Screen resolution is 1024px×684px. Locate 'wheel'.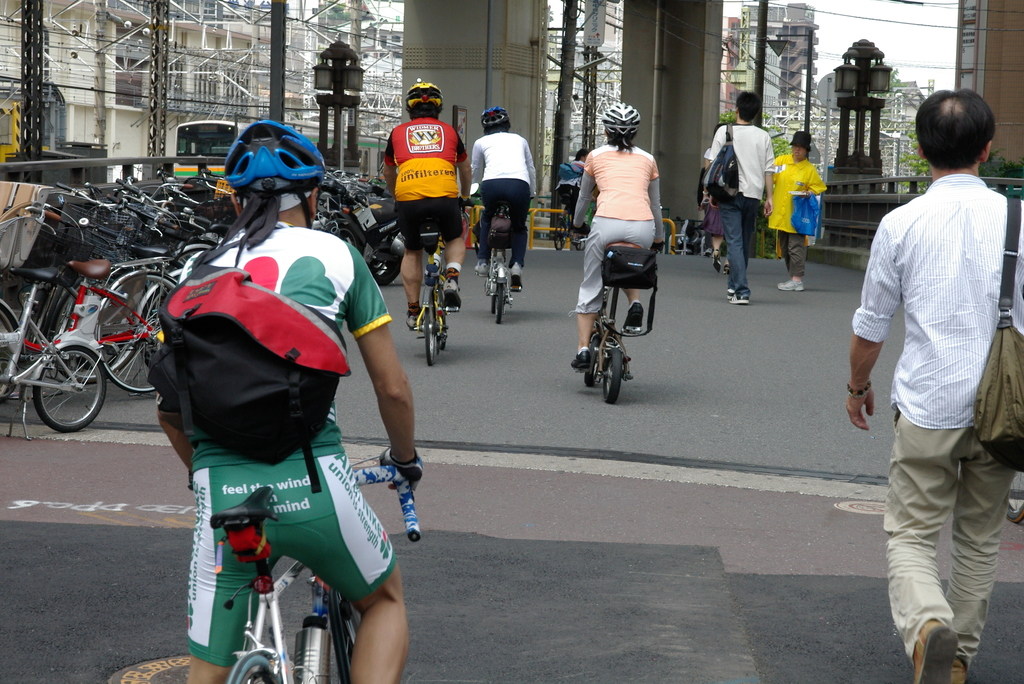
[left=1005, top=466, right=1023, bottom=525].
